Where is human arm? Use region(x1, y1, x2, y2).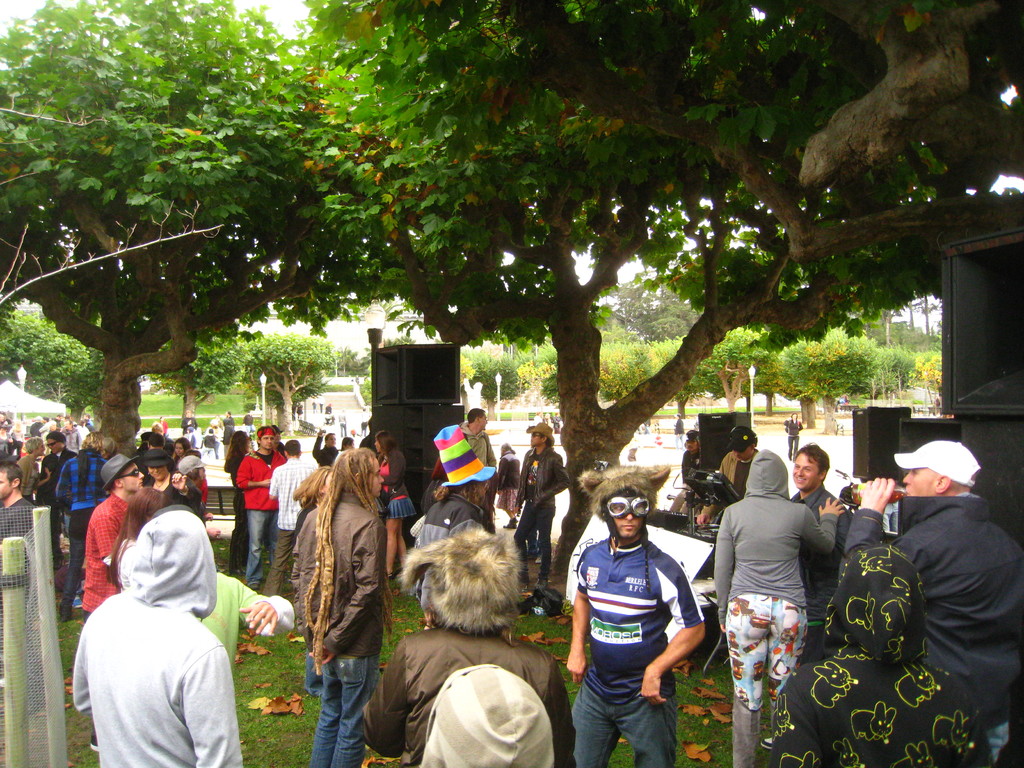
region(92, 507, 120, 576).
